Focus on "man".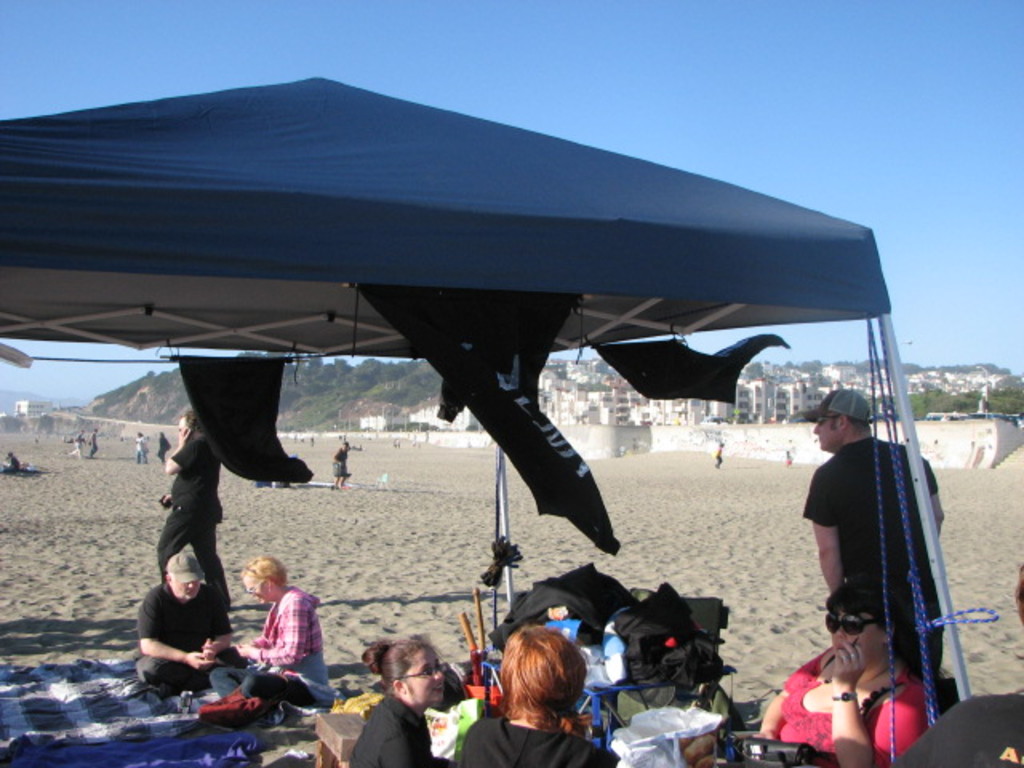
Focused at box=[800, 392, 952, 683].
